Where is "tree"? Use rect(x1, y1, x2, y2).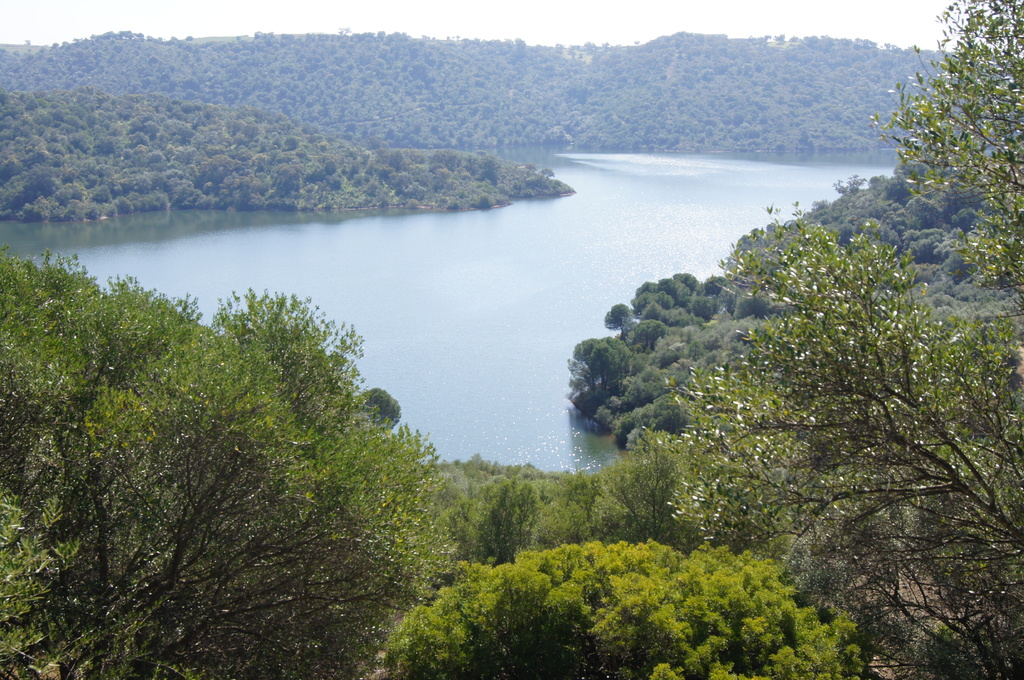
rect(454, 462, 557, 578).
